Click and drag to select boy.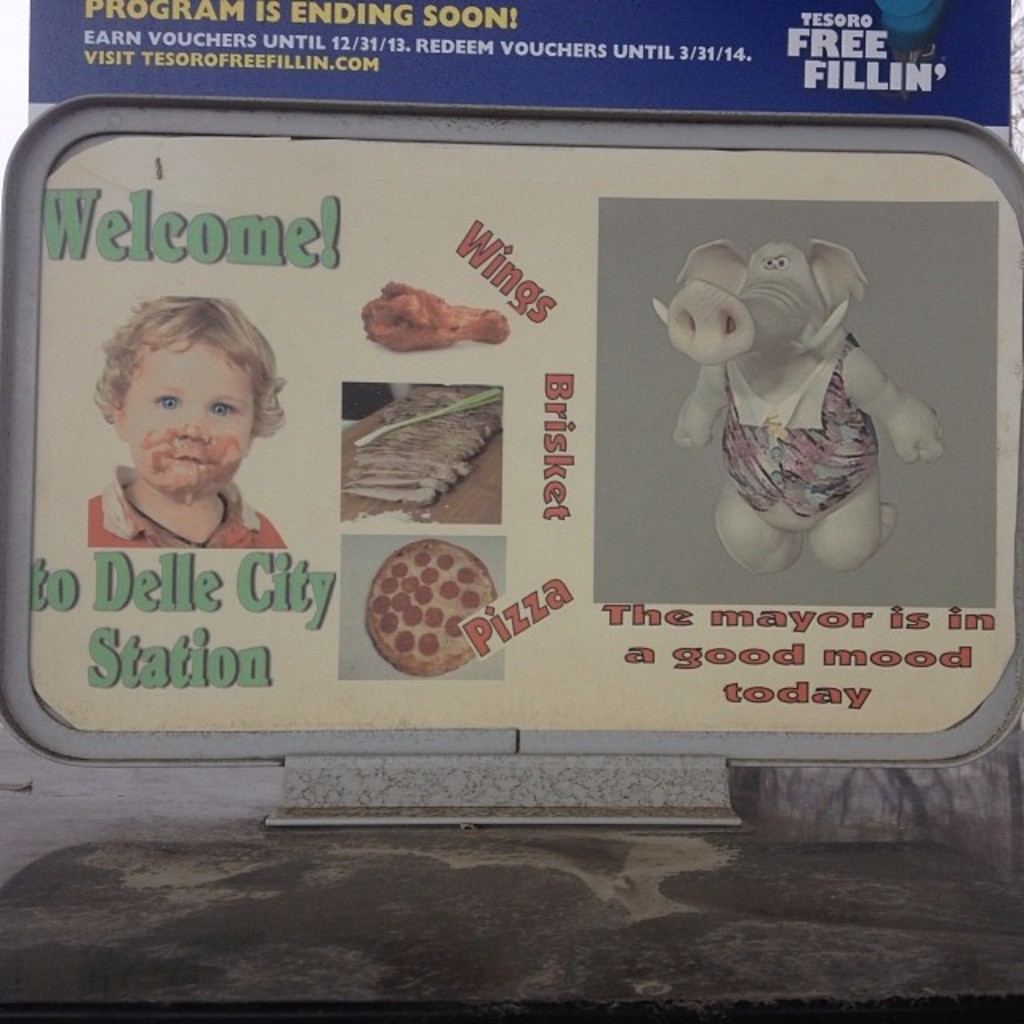
Selection: detection(86, 296, 290, 552).
